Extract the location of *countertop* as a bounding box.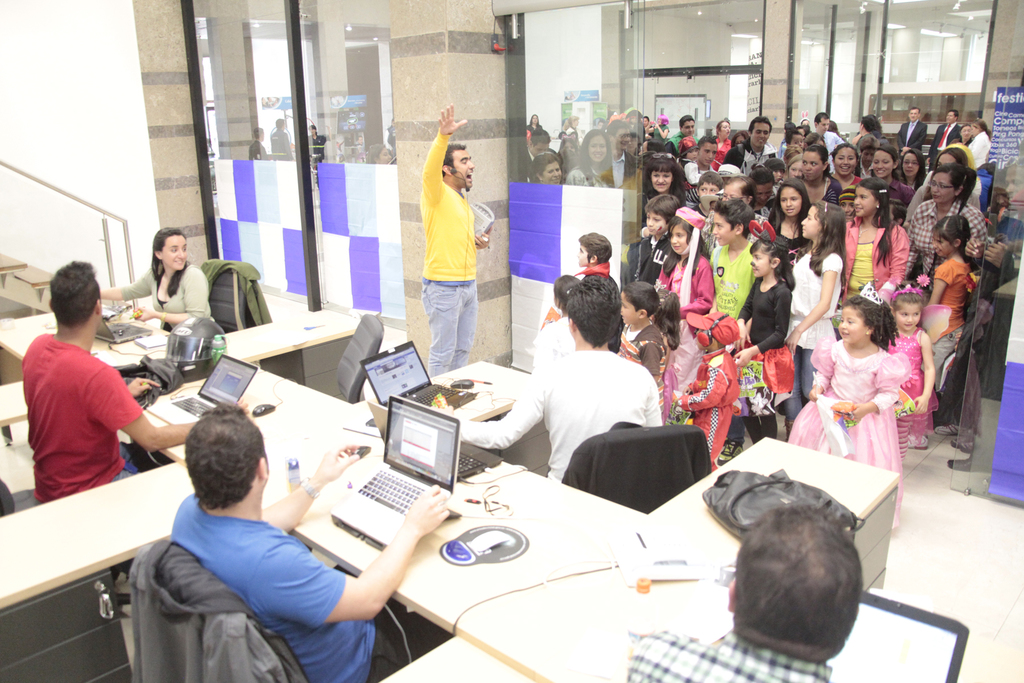
[x1=497, y1=431, x2=904, y2=682].
